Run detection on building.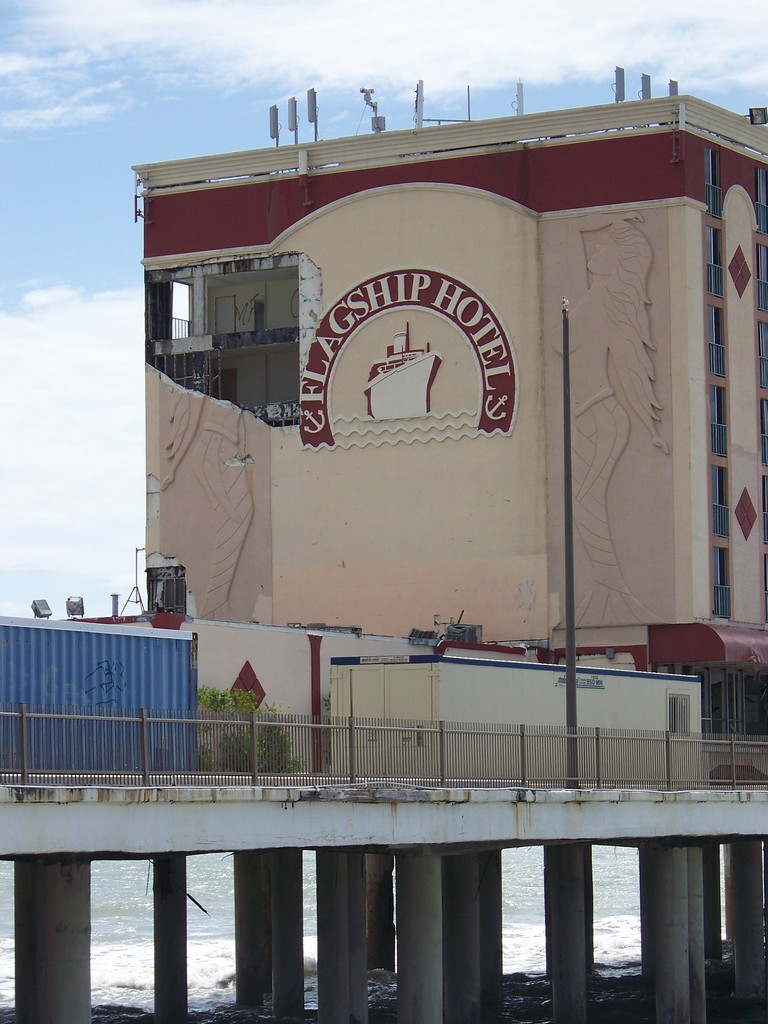
Result: x1=0 y1=77 x2=767 y2=1023.
